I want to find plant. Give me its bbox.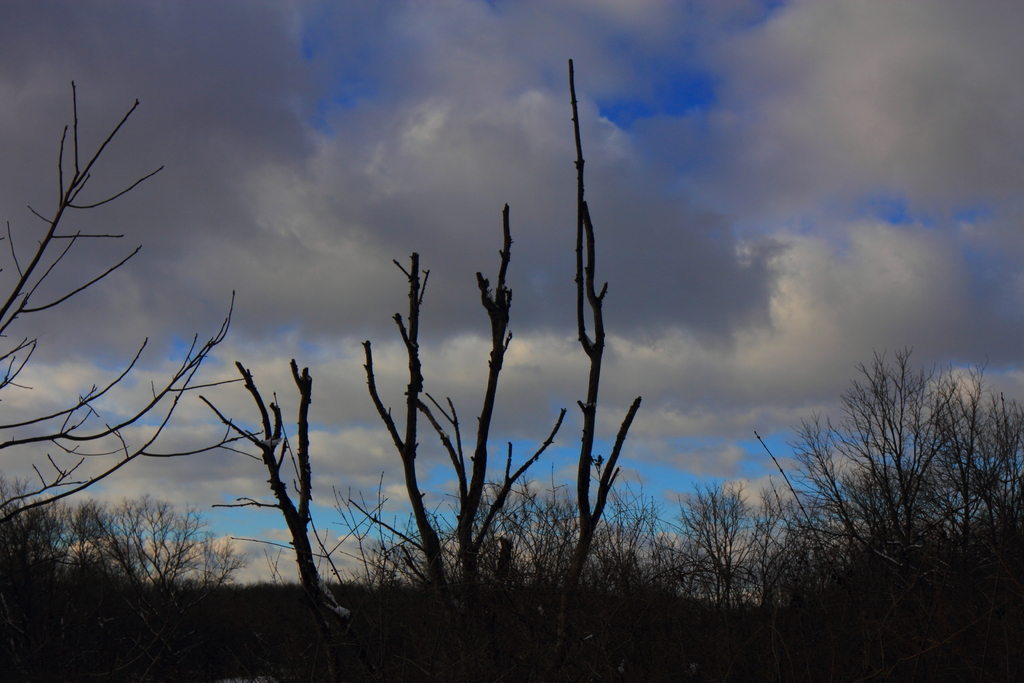
l=203, t=53, r=643, b=682.
